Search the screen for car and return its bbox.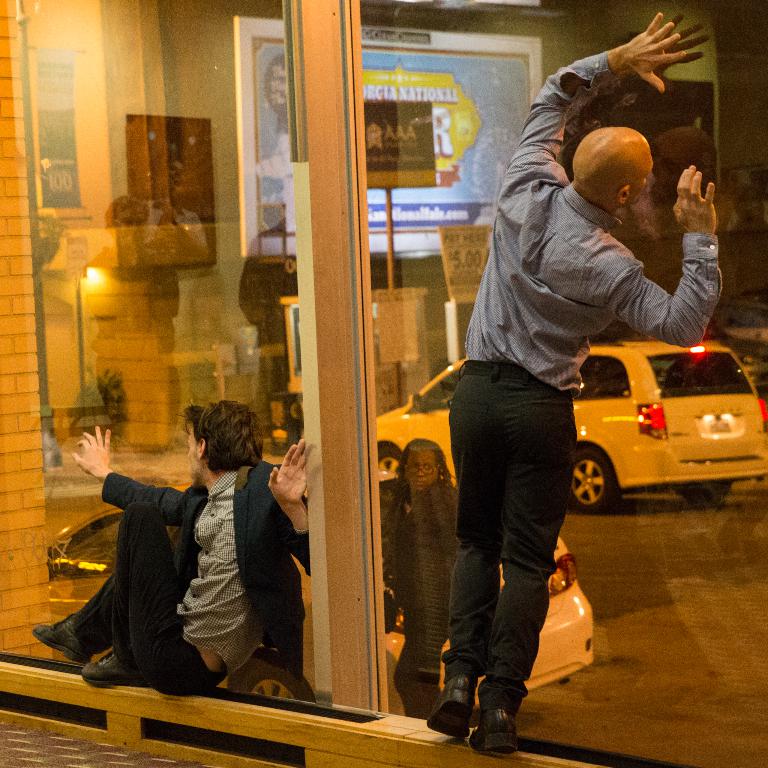
Found: (370, 324, 767, 518).
